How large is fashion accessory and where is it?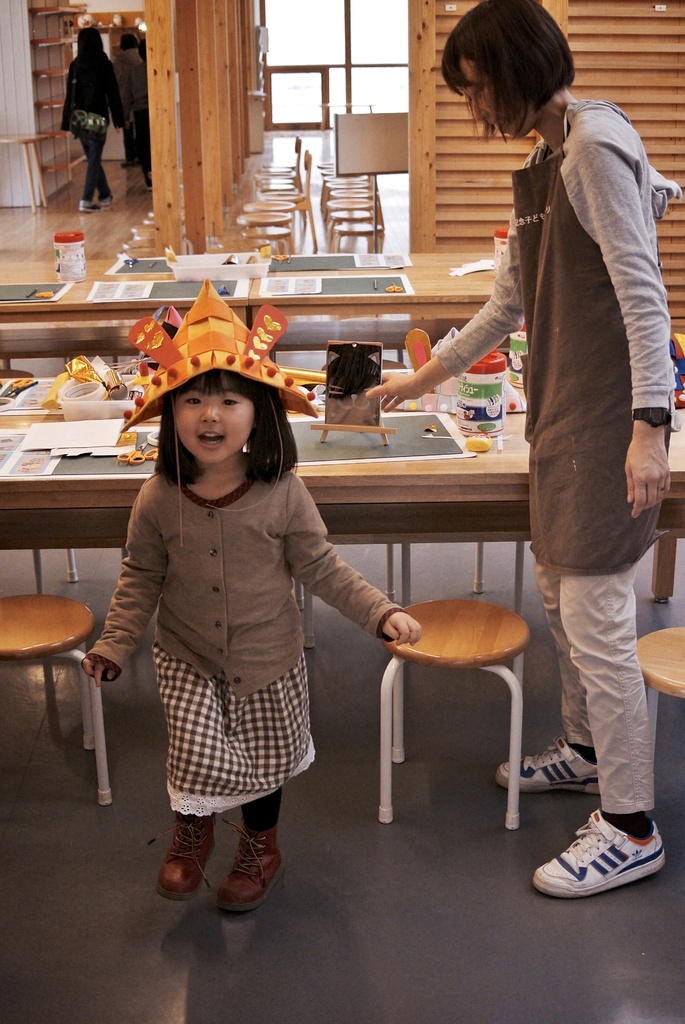
Bounding box: x1=80, y1=200, x2=103, y2=211.
